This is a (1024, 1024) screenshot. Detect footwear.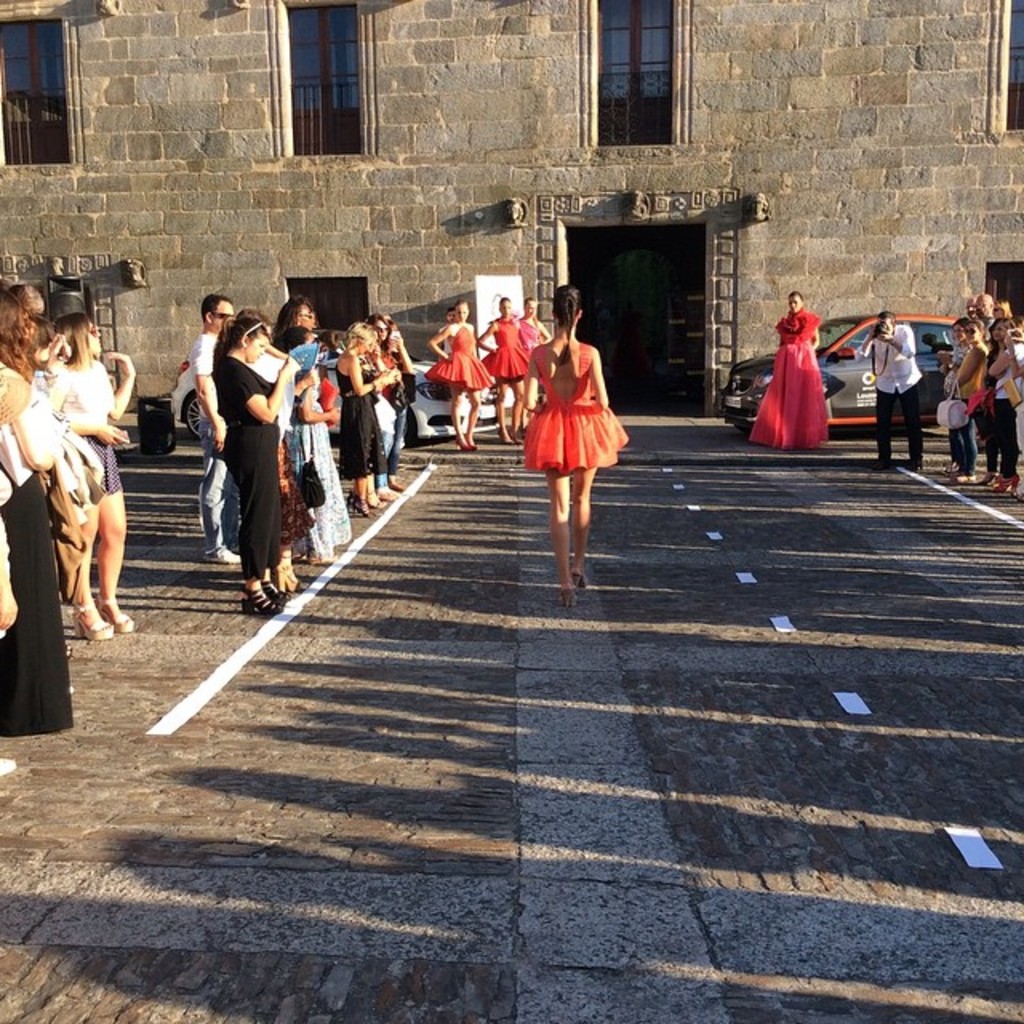
detection(446, 432, 478, 453).
